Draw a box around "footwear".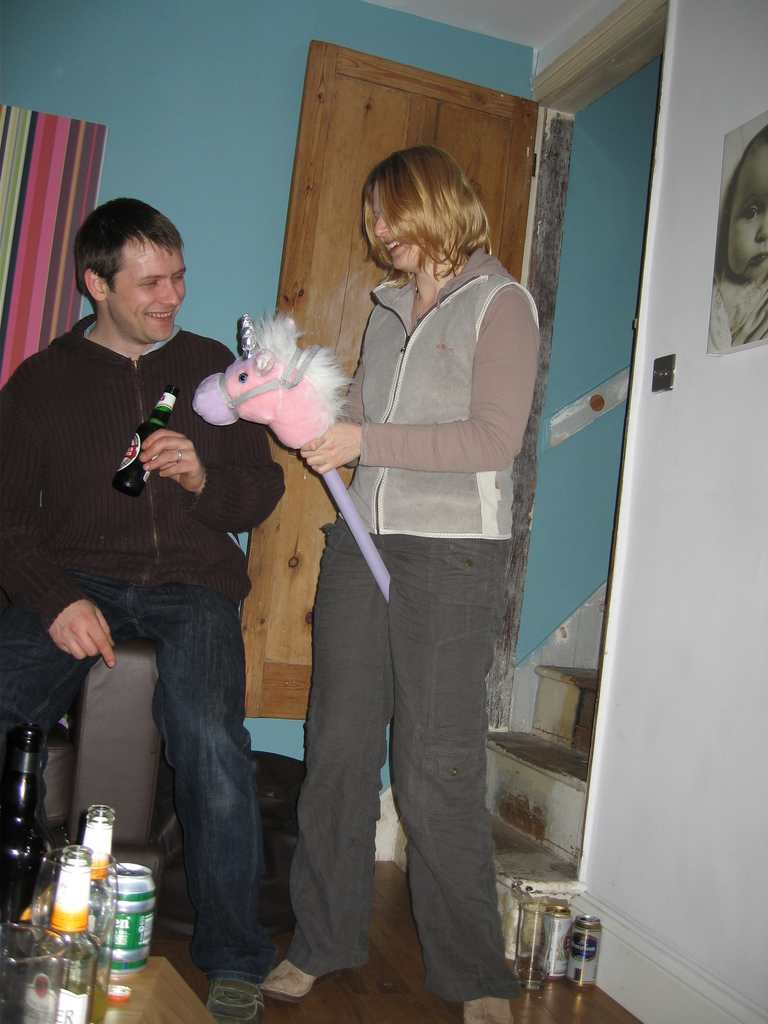
l=268, t=948, r=328, b=989.
